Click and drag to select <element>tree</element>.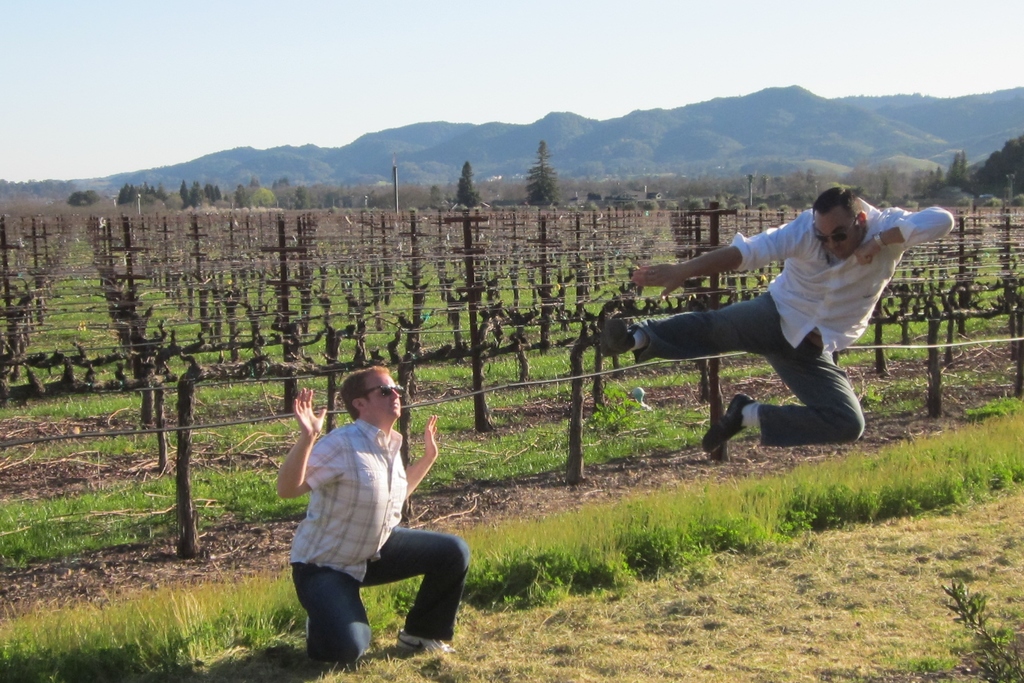
Selection: select_region(230, 185, 249, 208).
